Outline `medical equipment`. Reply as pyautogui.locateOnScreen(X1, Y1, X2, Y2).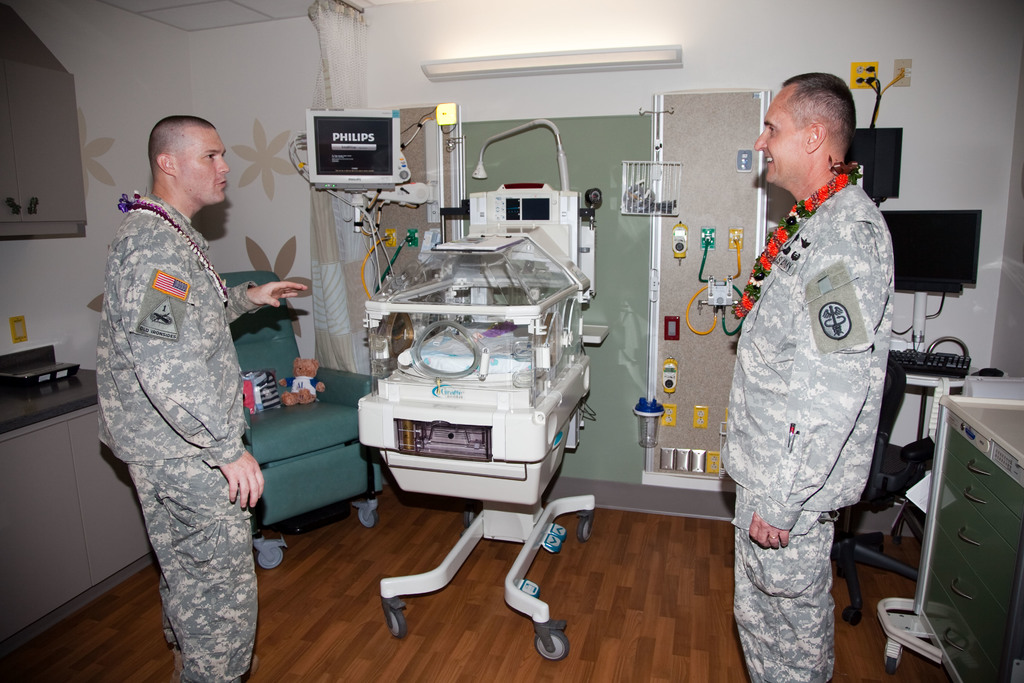
pyautogui.locateOnScreen(296, 211, 611, 607).
